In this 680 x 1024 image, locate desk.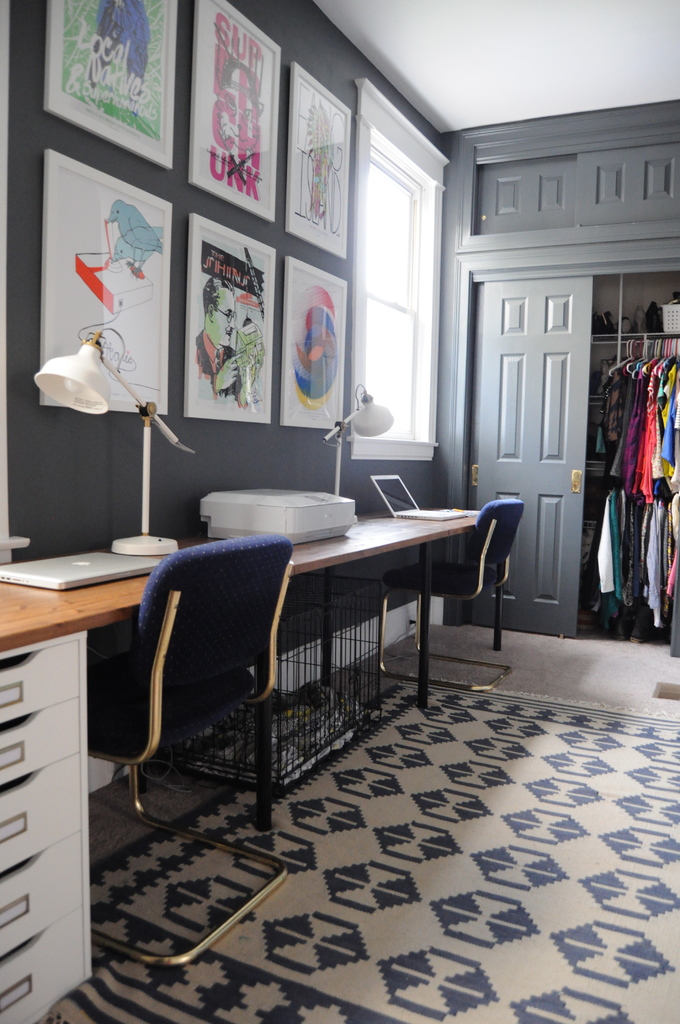
Bounding box: <box>0,513,496,1023</box>.
